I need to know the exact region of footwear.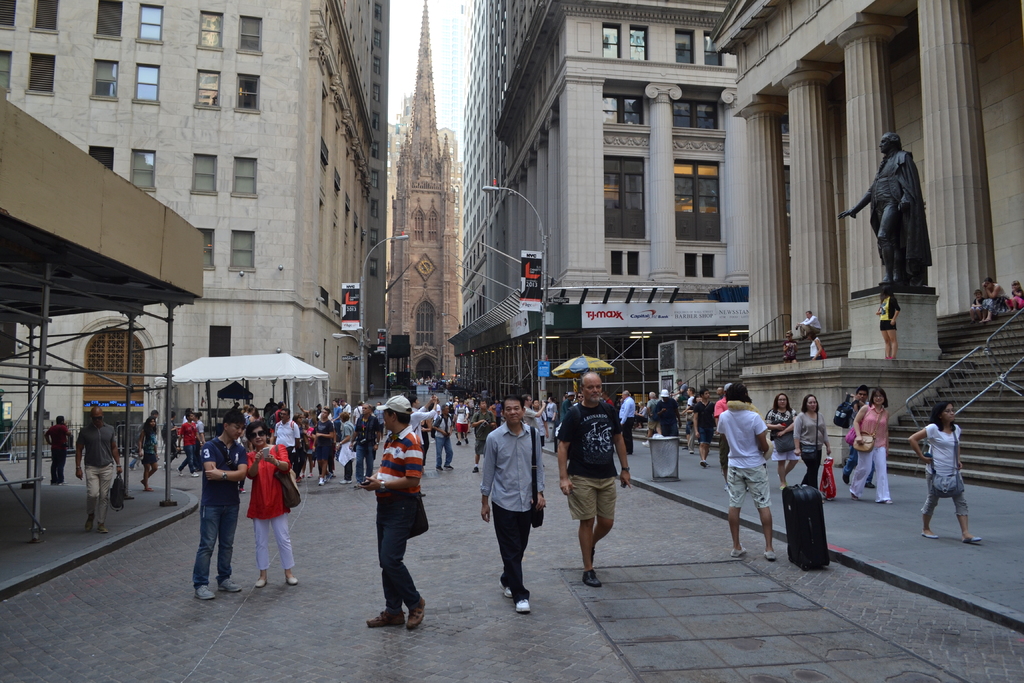
Region: box(471, 466, 477, 470).
